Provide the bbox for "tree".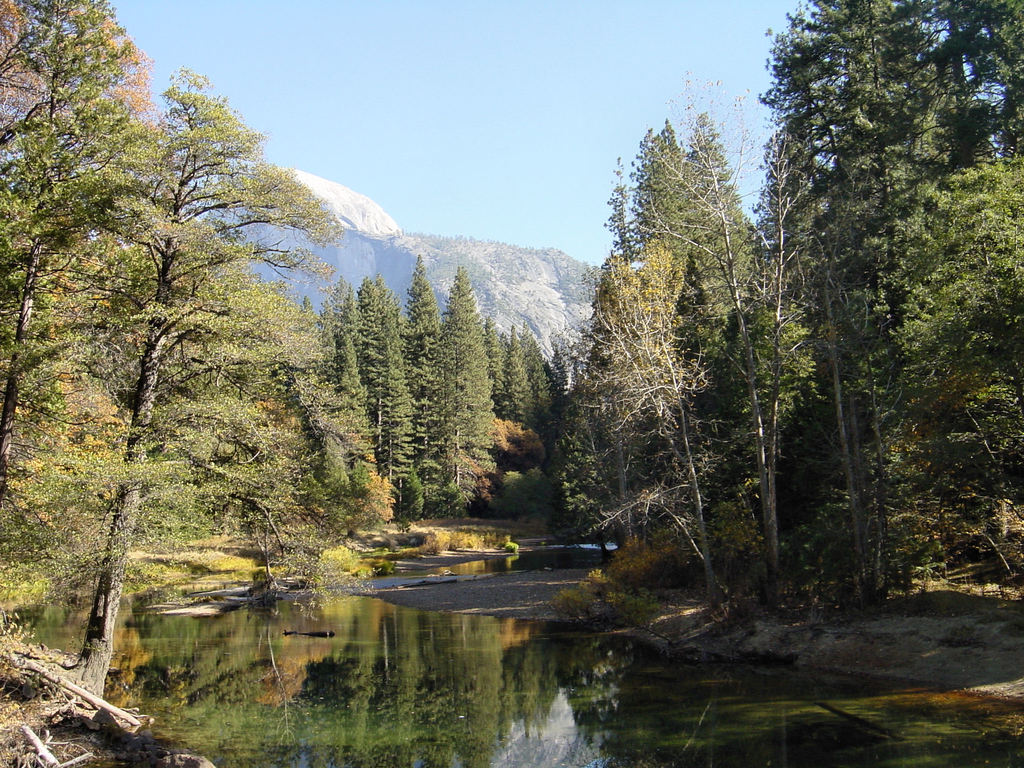
<region>521, 317, 561, 435</region>.
